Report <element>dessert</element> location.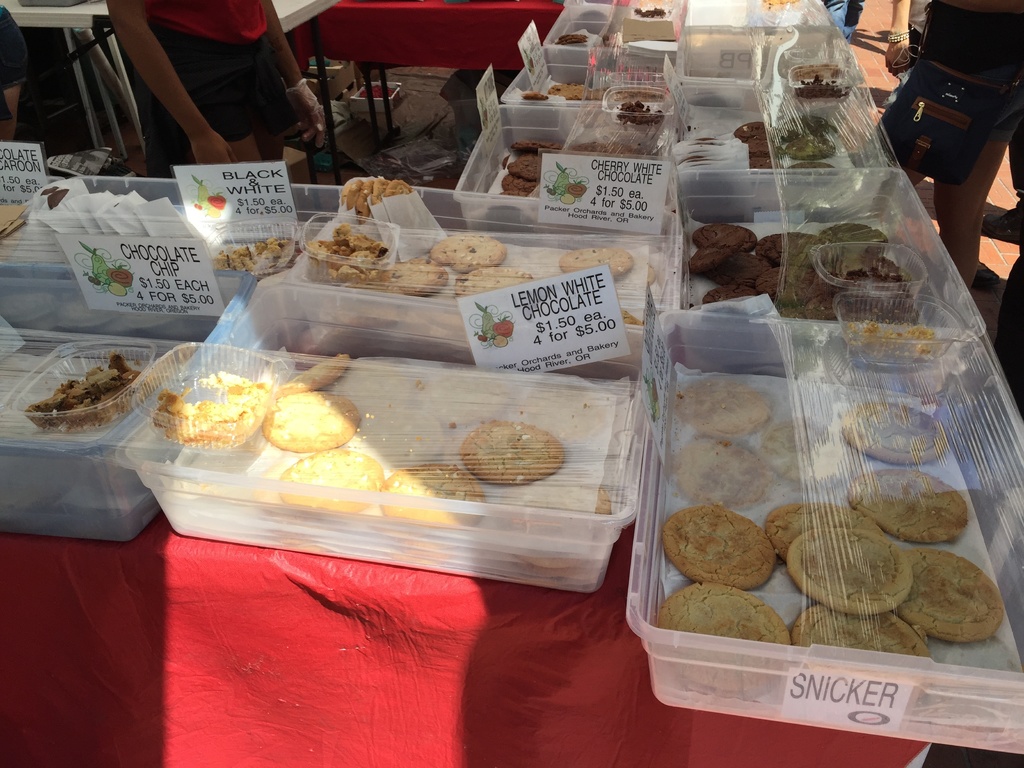
Report: 626, 94, 659, 122.
